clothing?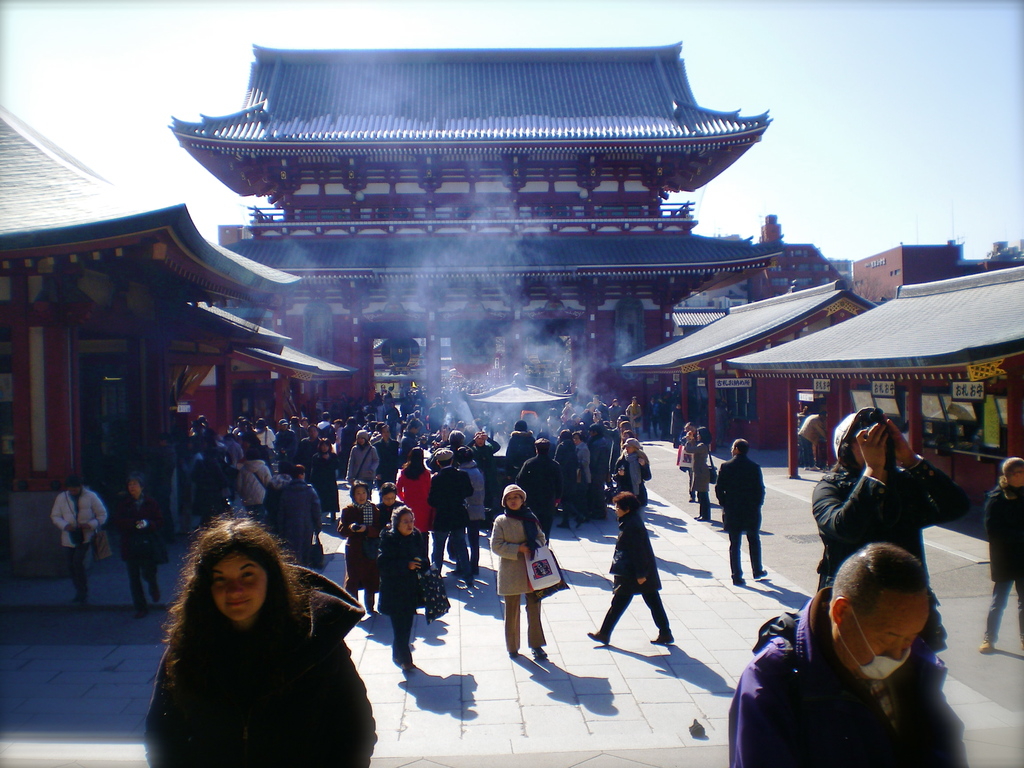
(x1=687, y1=442, x2=702, y2=516)
